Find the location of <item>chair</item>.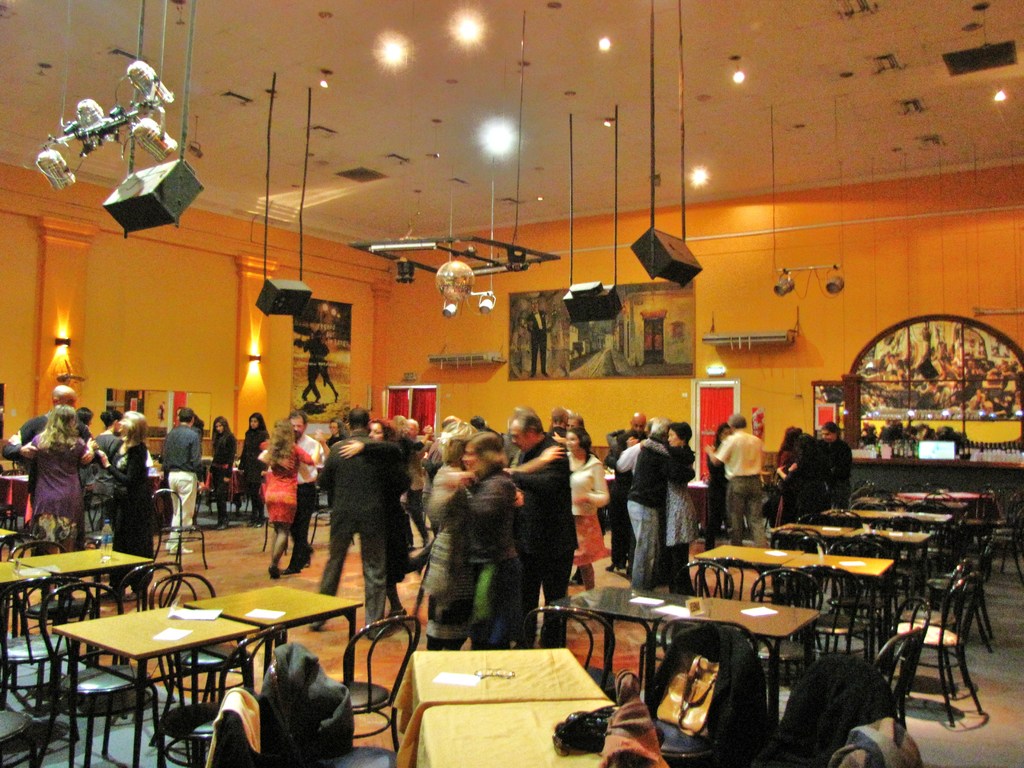
Location: crop(971, 503, 1023, 576).
